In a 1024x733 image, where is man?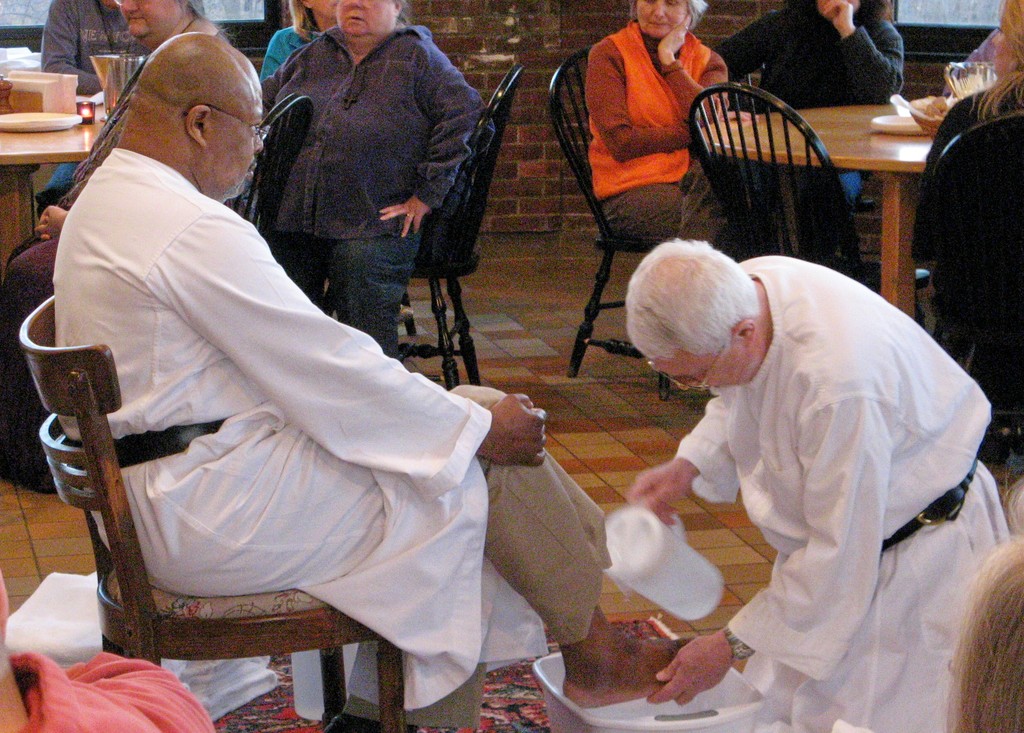
bbox=(600, 183, 1004, 714).
